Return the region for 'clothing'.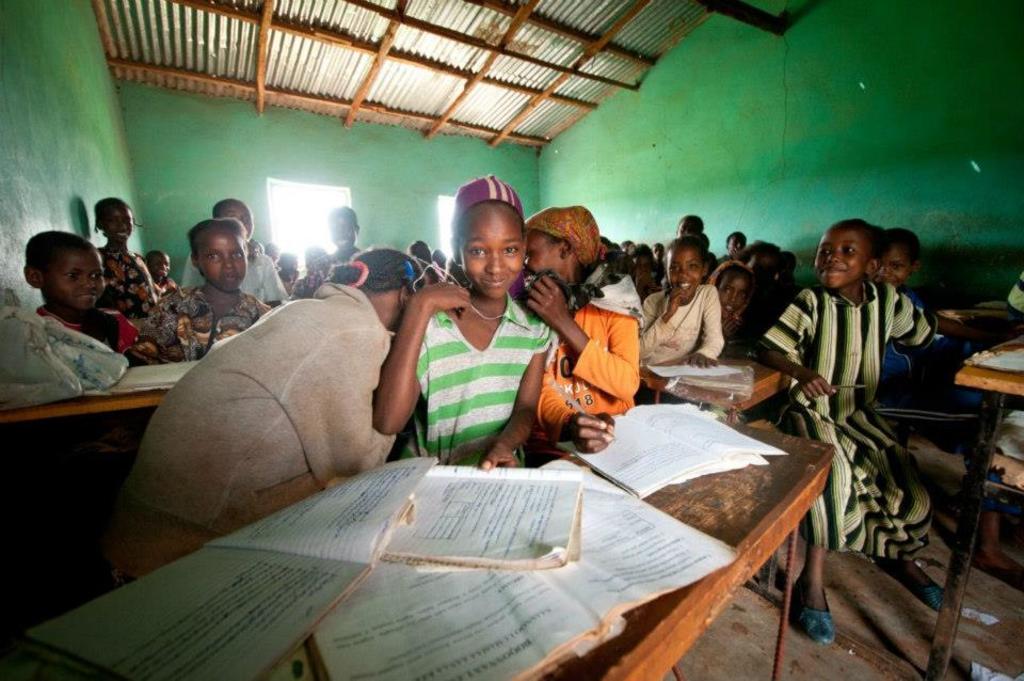
(878,281,947,423).
